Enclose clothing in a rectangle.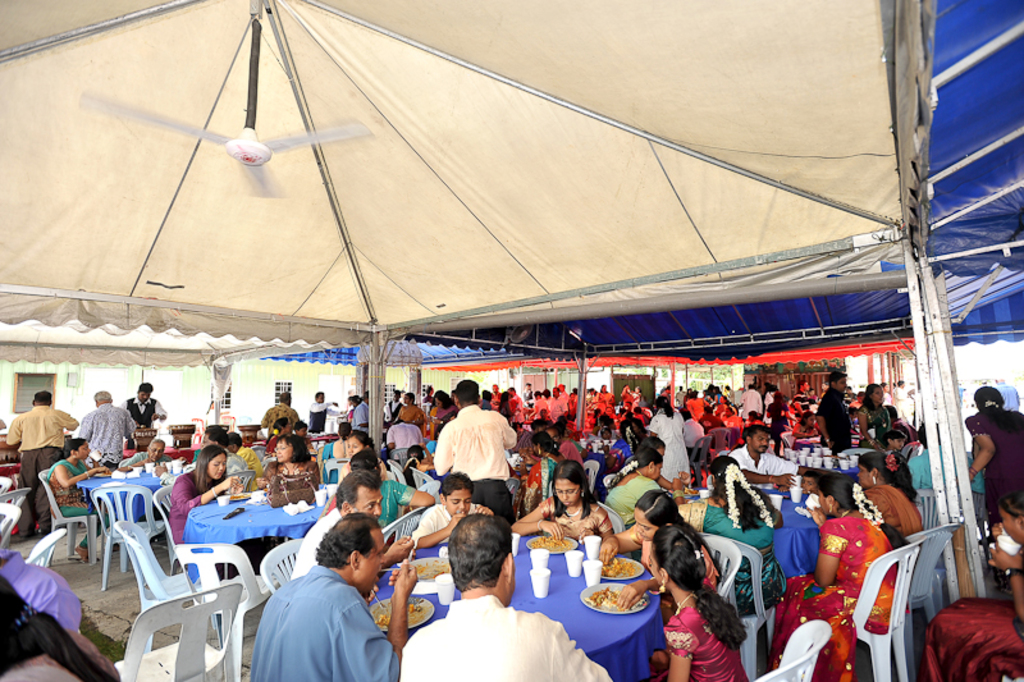
[540, 500, 605, 539].
